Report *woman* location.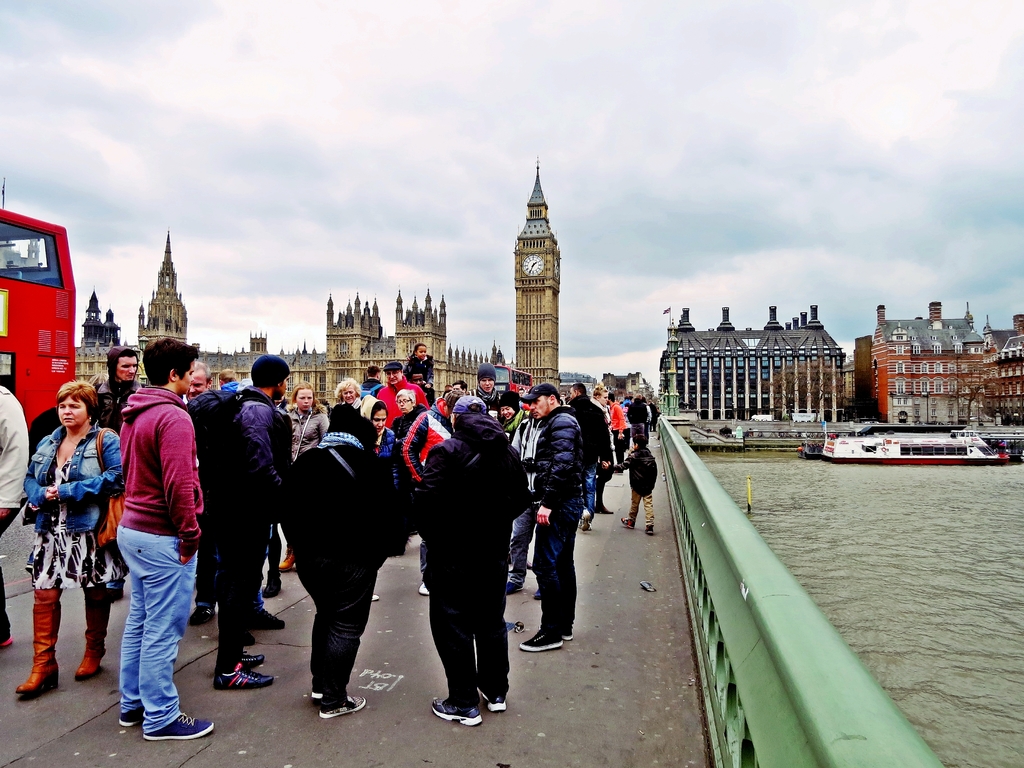
Report: pyautogui.locateOnScreen(405, 340, 436, 412).
